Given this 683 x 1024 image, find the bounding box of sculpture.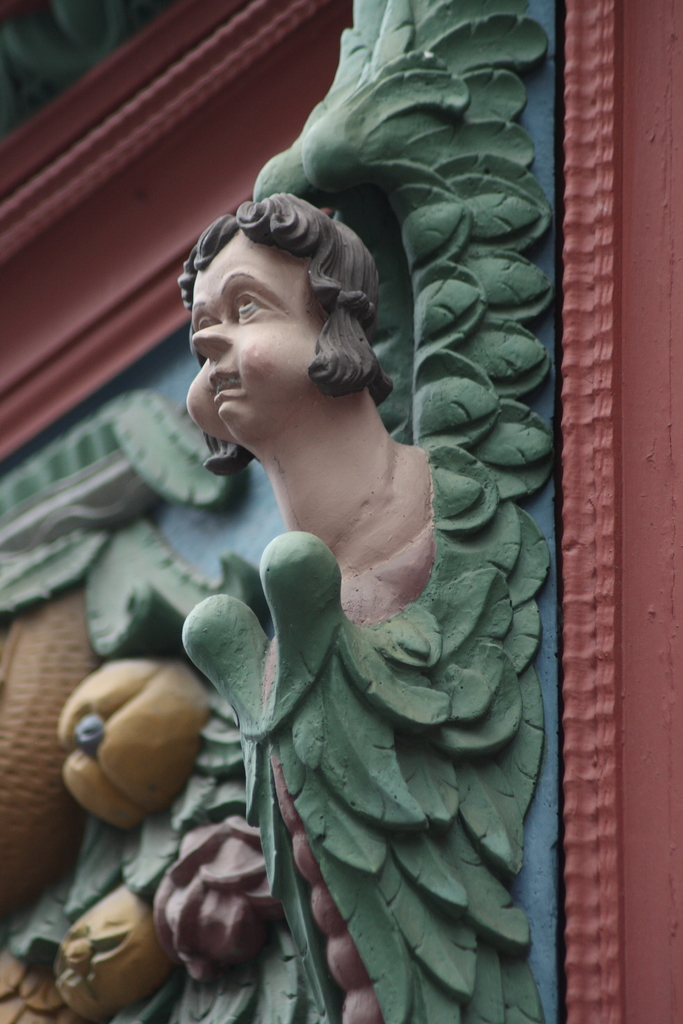
bbox=(0, 0, 579, 1023).
